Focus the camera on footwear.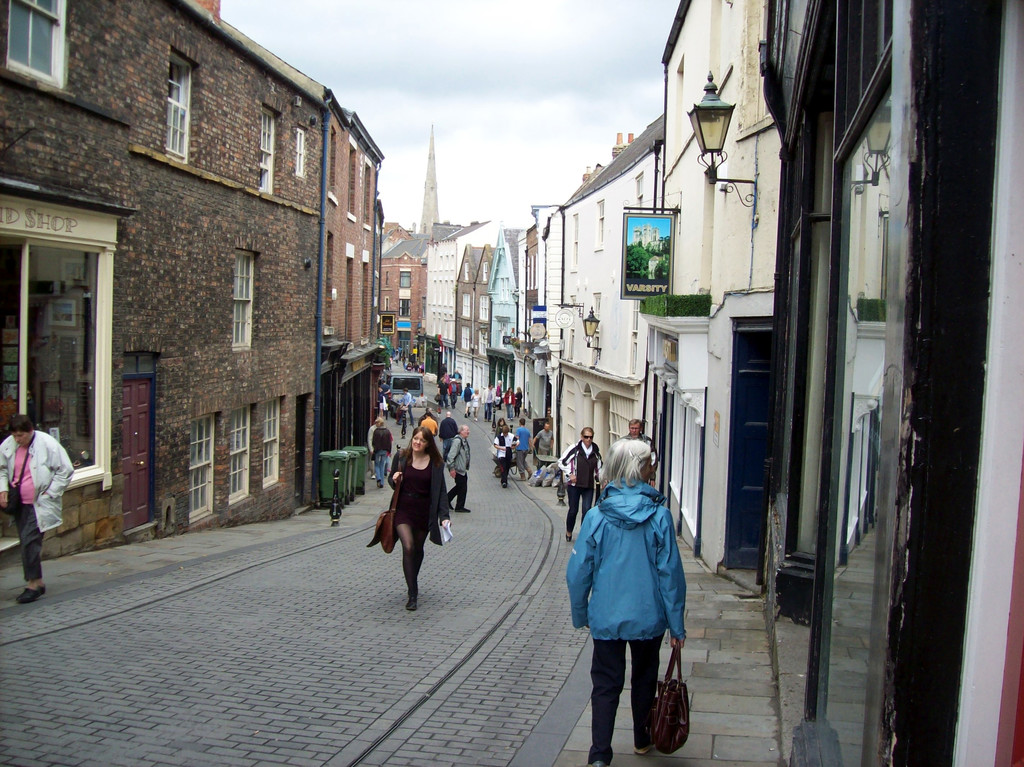
Focus region: (16,587,40,604).
